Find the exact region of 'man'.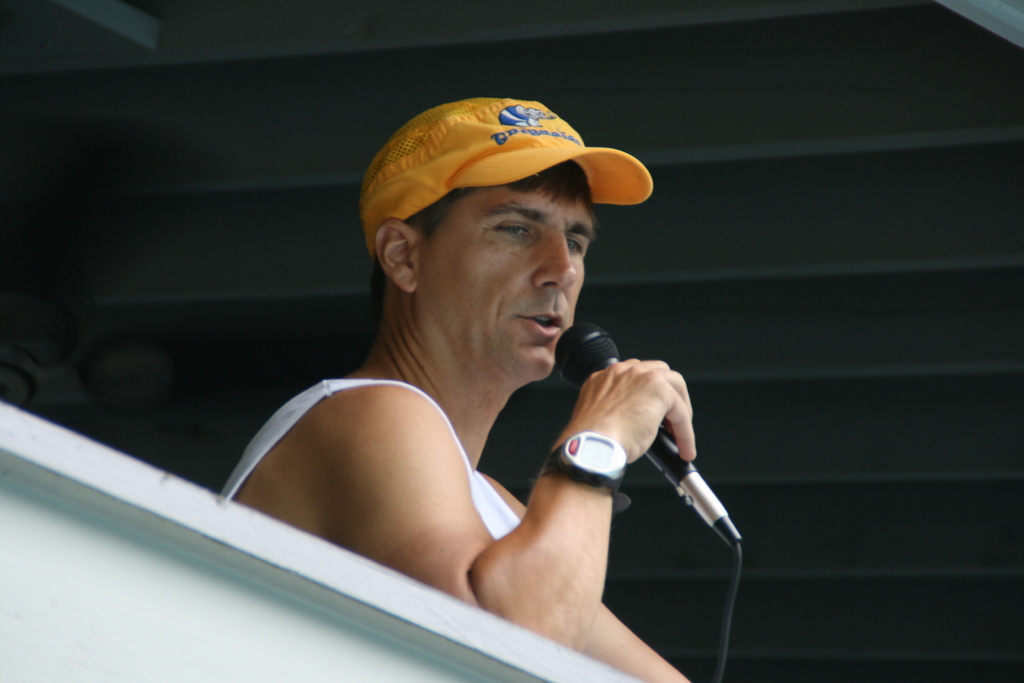
Exact region: Rect(212, 85, 756, 664).
